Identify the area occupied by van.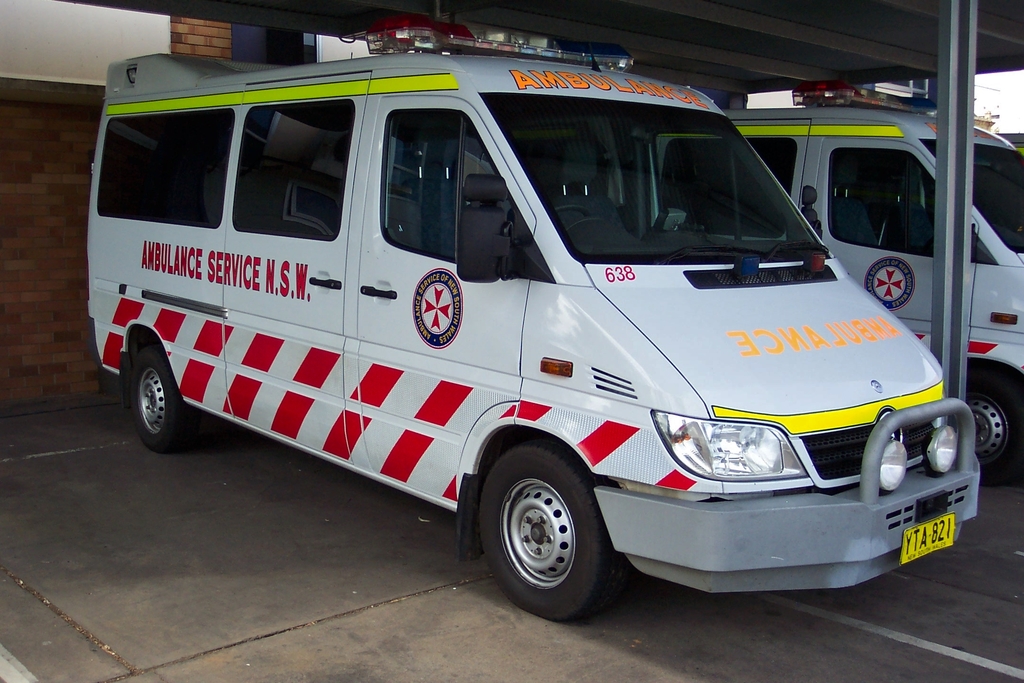
Area: detection(84, 10, 986, 627).
